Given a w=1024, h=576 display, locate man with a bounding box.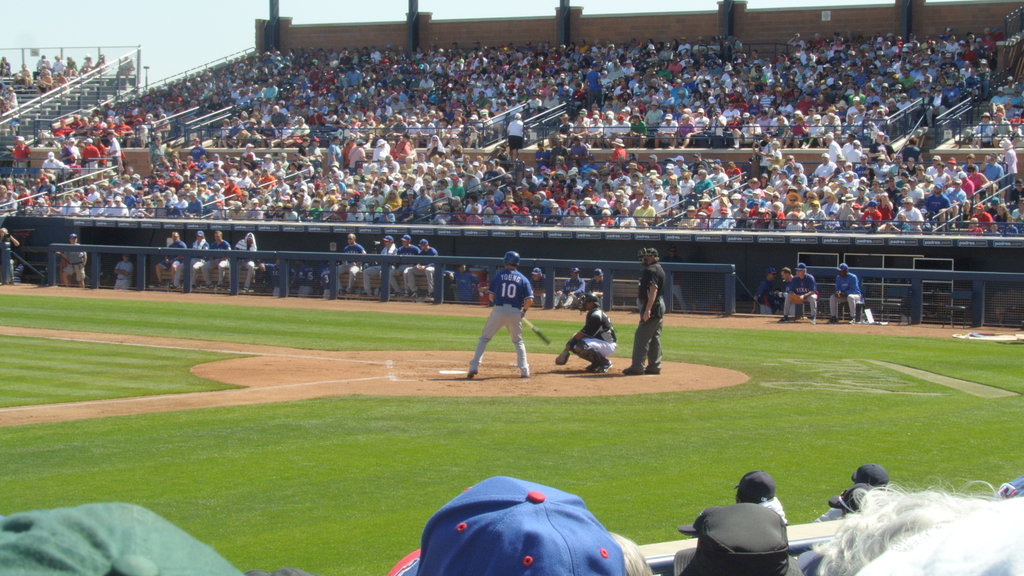
Located: {"left": 420, "top": 115, "right": 436, "bottom": 145}.
